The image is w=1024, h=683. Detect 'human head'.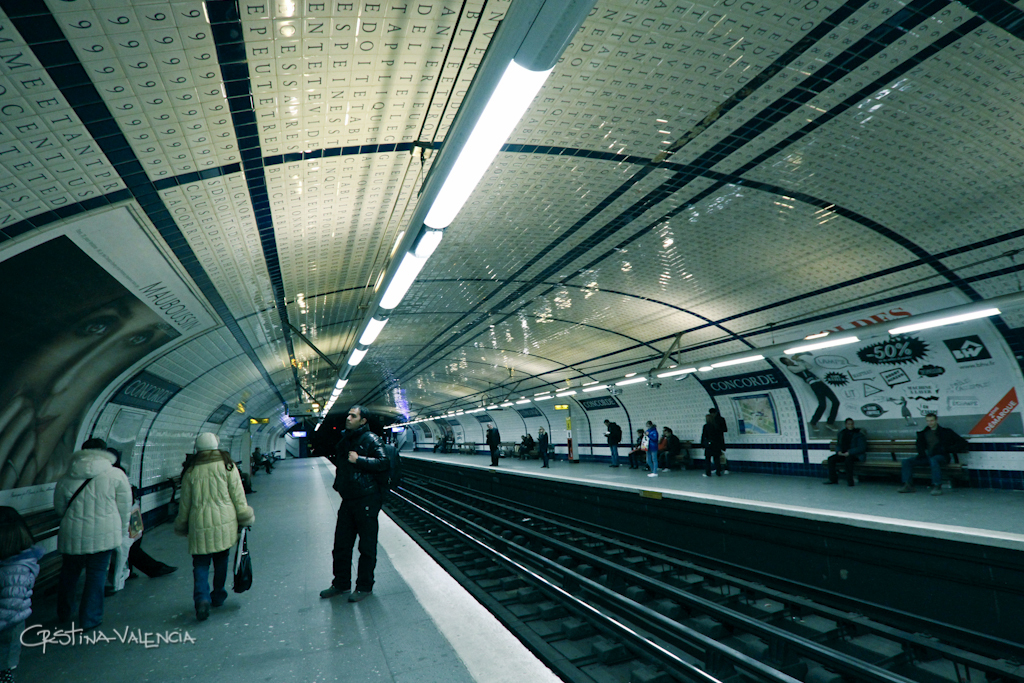
Detection: bbox=(778, 358, 793, 367).
